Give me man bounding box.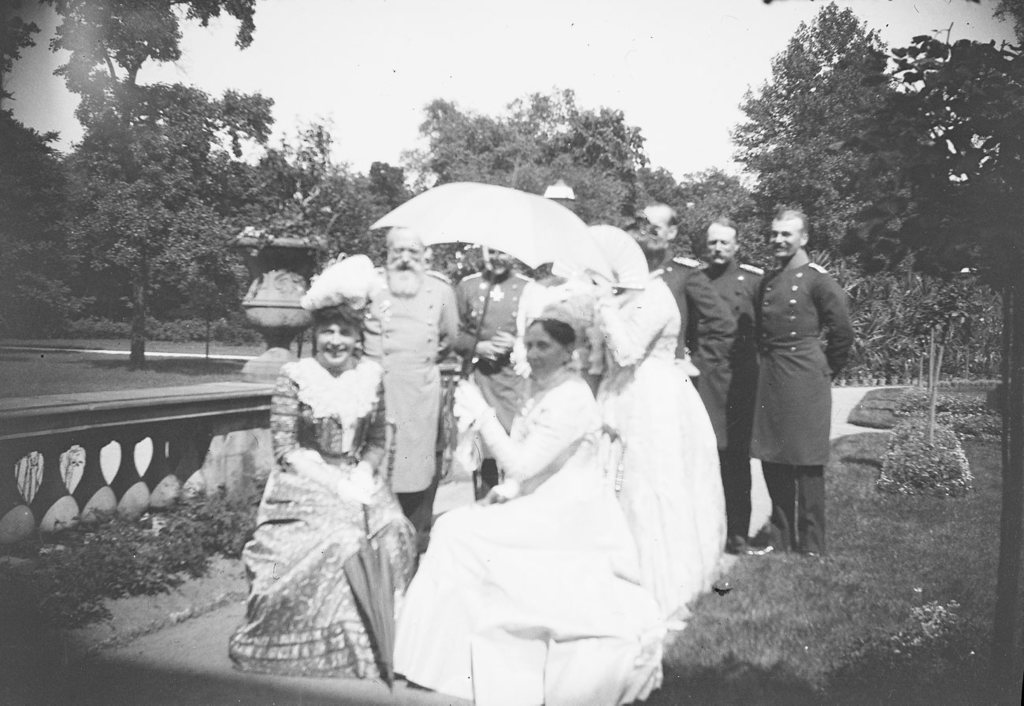
rect(734, 203, 862, 567).
